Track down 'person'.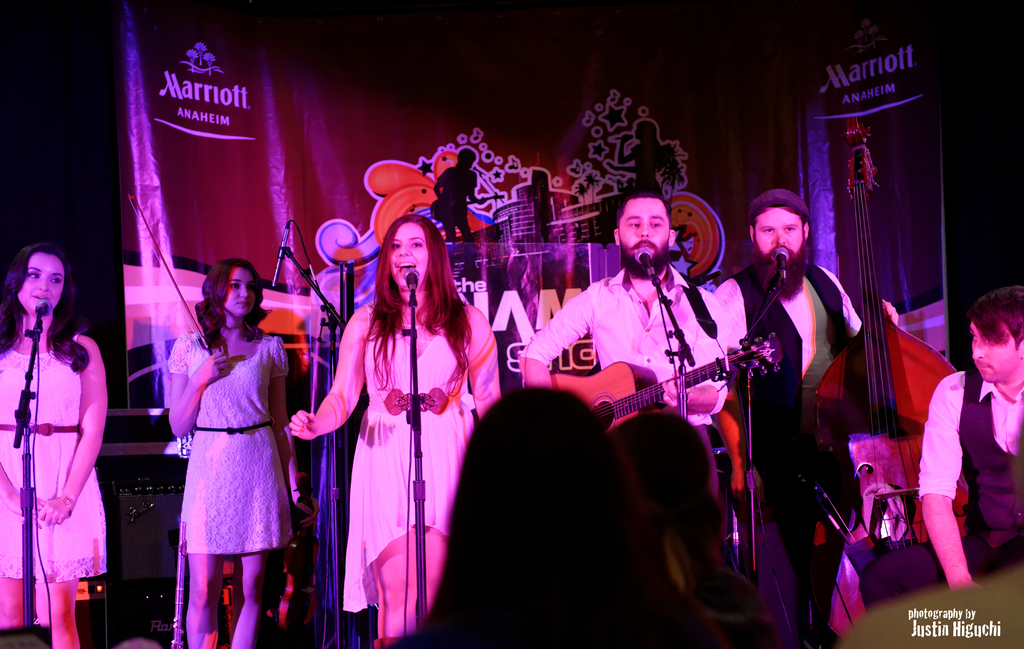
Tracked to l=860, t=283, r=1023, b=615.
